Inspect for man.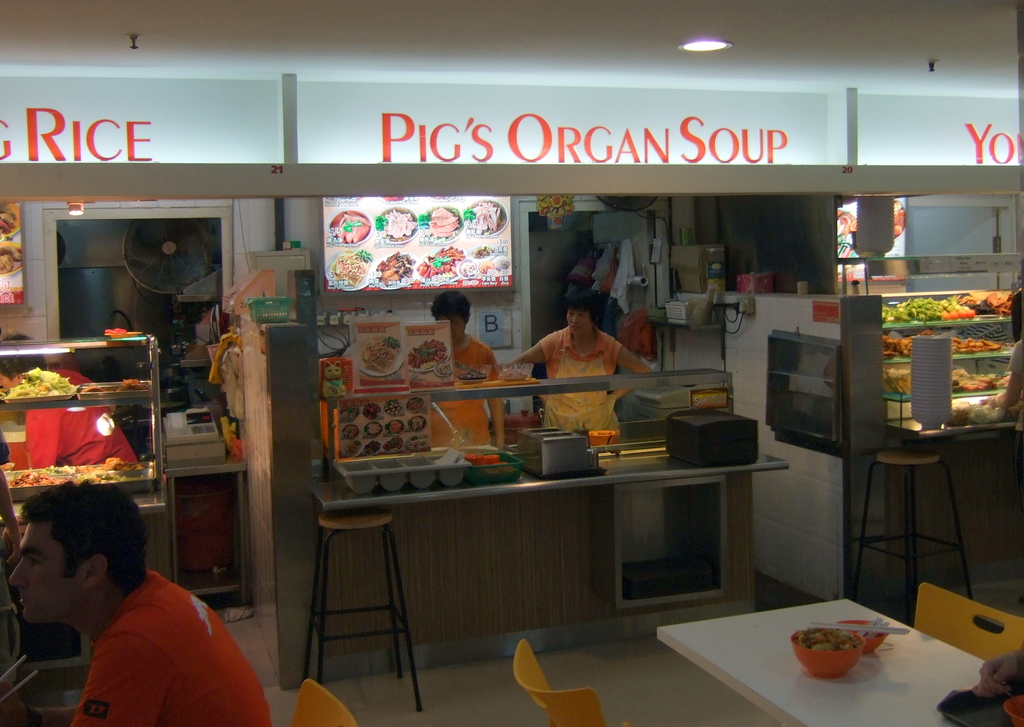
Inspection: box(10, 478, 279, 726).
